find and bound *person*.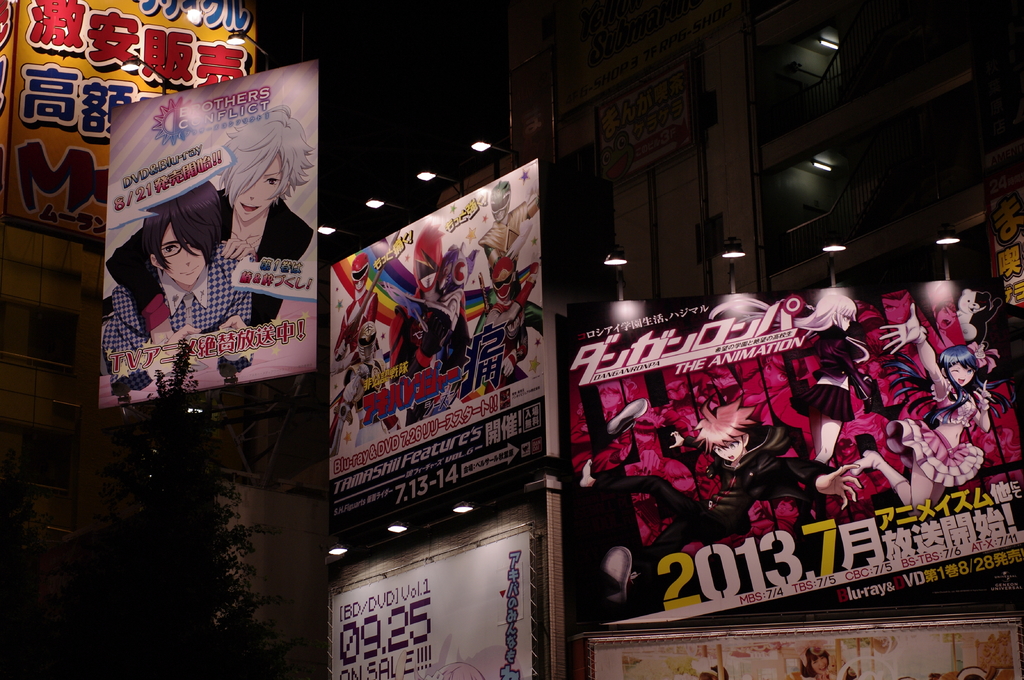
Bound: {"left": 660, "top": 370, "right": 702, "bottom": 439}.
